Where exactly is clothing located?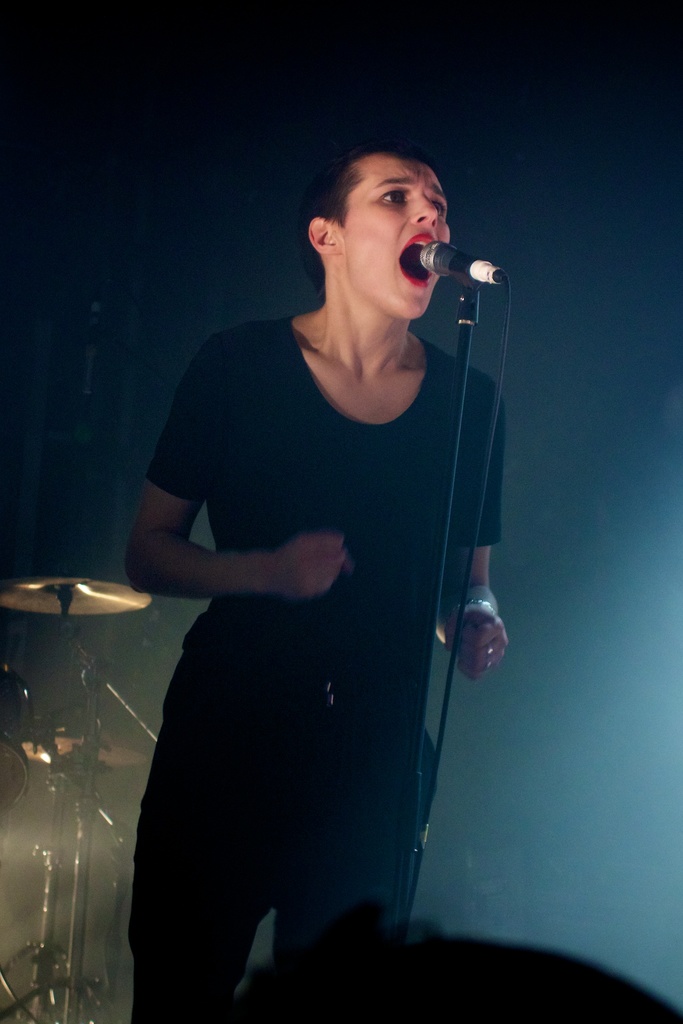
Its bounding box is 127,312,502,1023.
